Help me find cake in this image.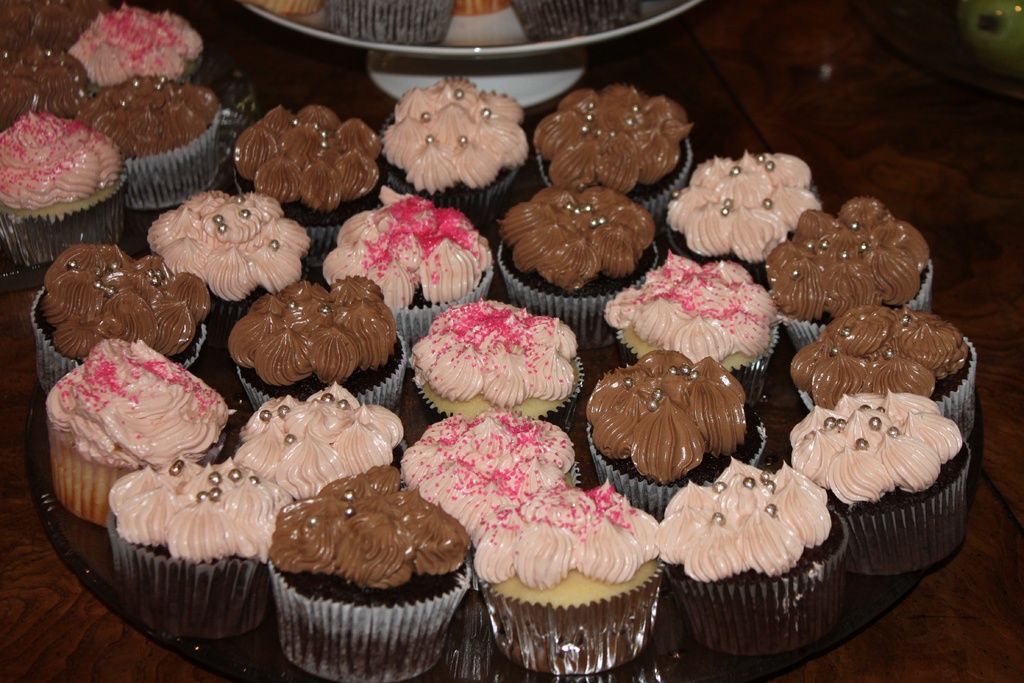
Found it: locate(0, 99, 133, 276).
